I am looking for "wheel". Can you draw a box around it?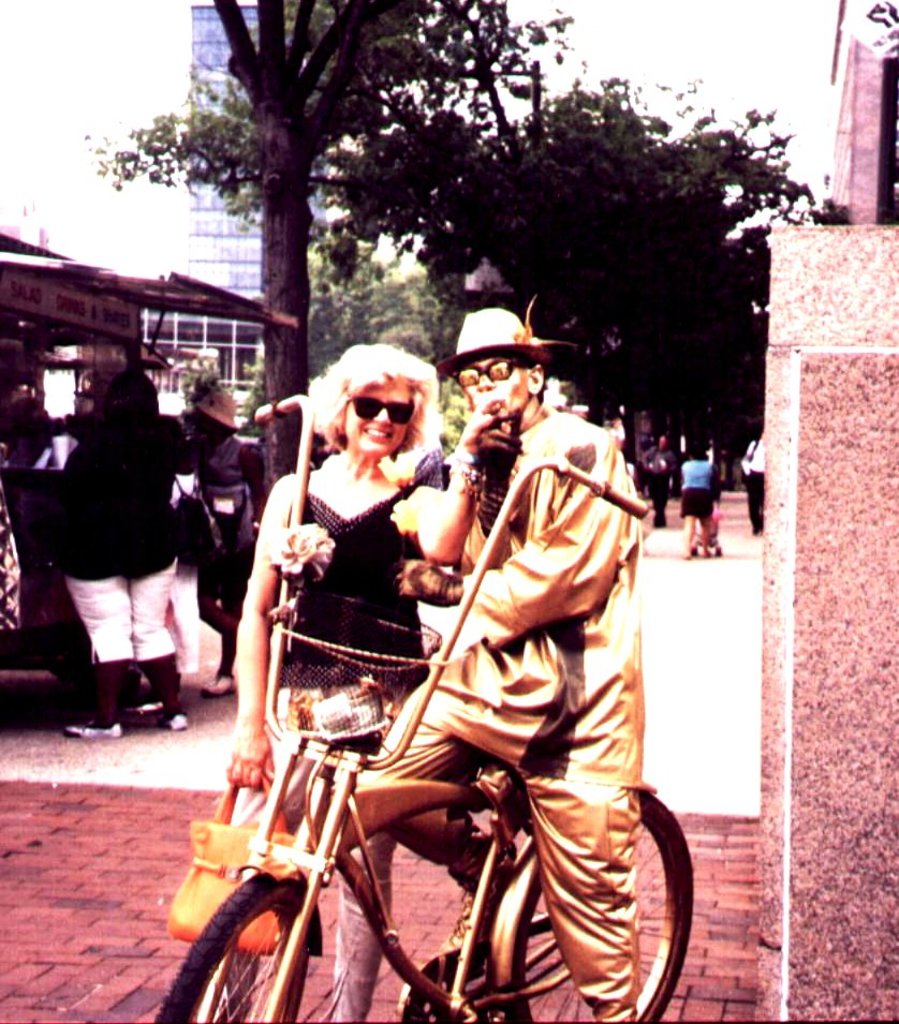
Sure, the bounding box is (x1=156, y1=872, x2=310, y2=1023).
